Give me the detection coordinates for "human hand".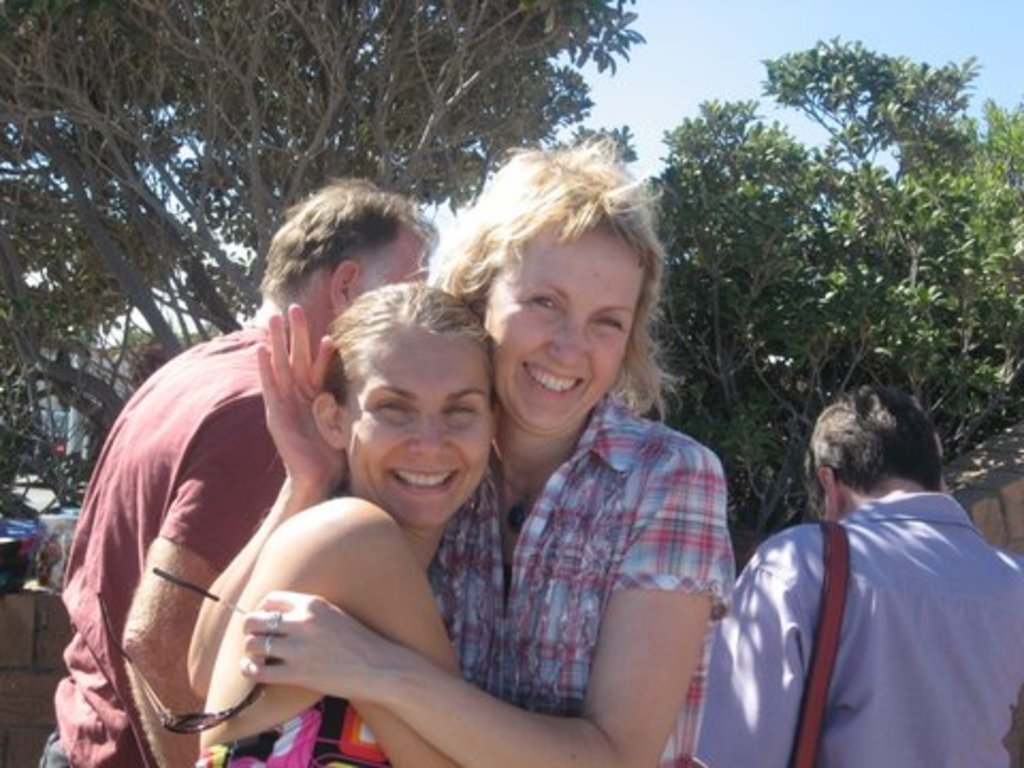
l=245, t=593, r=384, b=702.
